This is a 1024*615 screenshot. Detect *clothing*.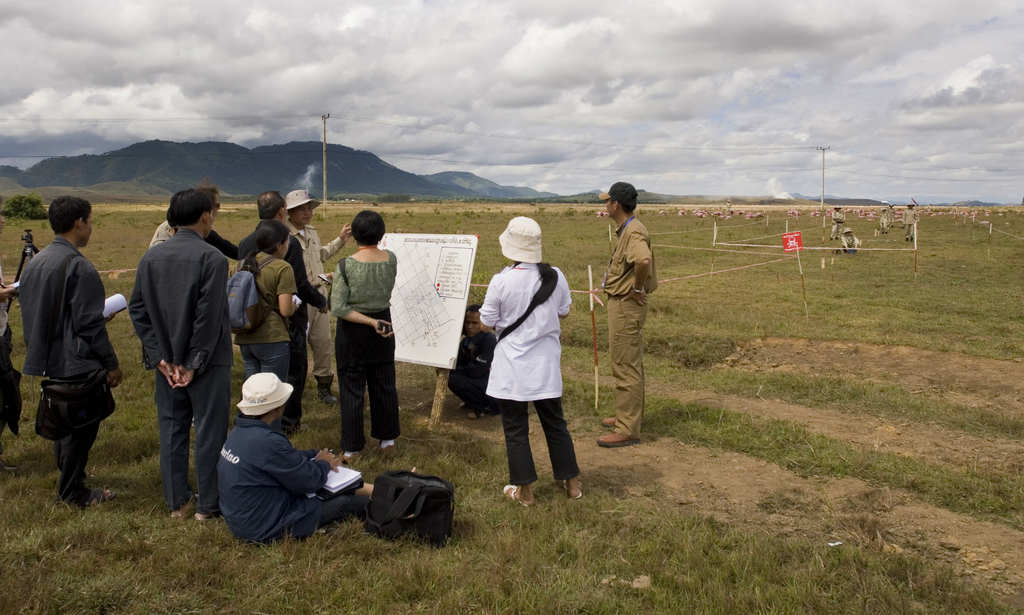
bbox=(841, 233, 859, 252).
